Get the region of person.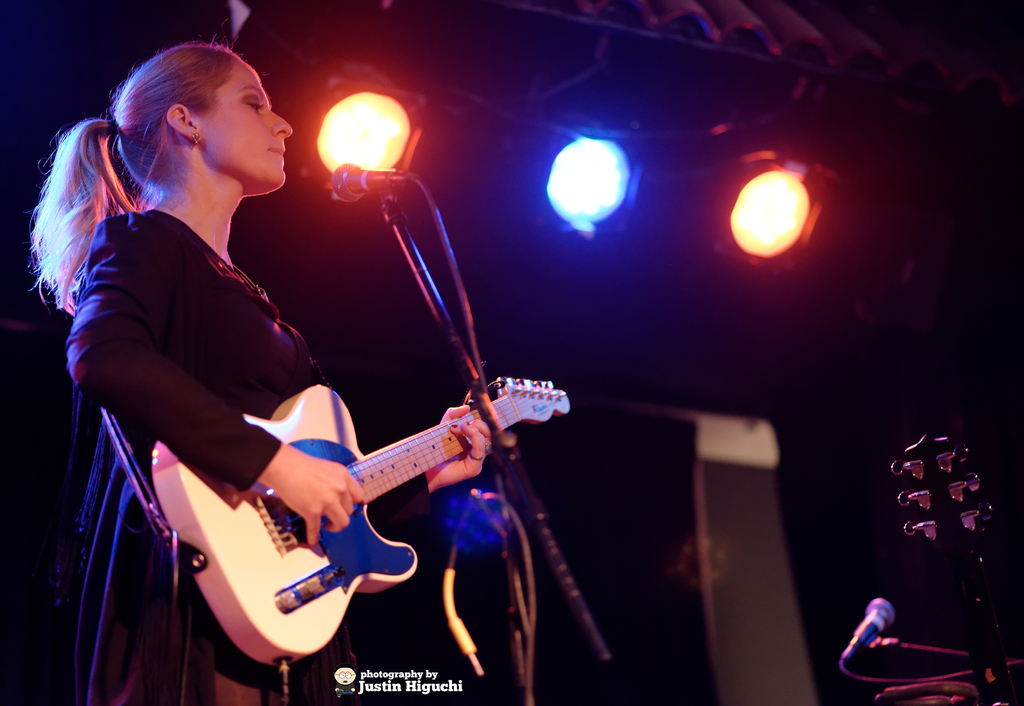
[x1=34, y1=36, x2=493, y2=705].
